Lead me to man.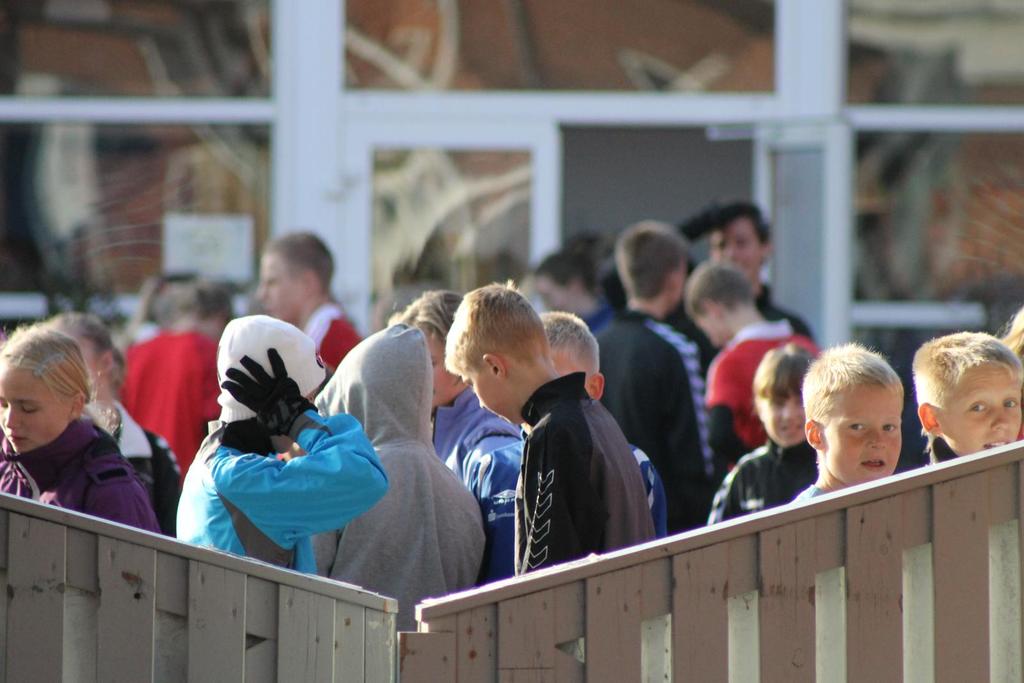
Lead to [x1=258, y1=227, x2=364, y2=375].
